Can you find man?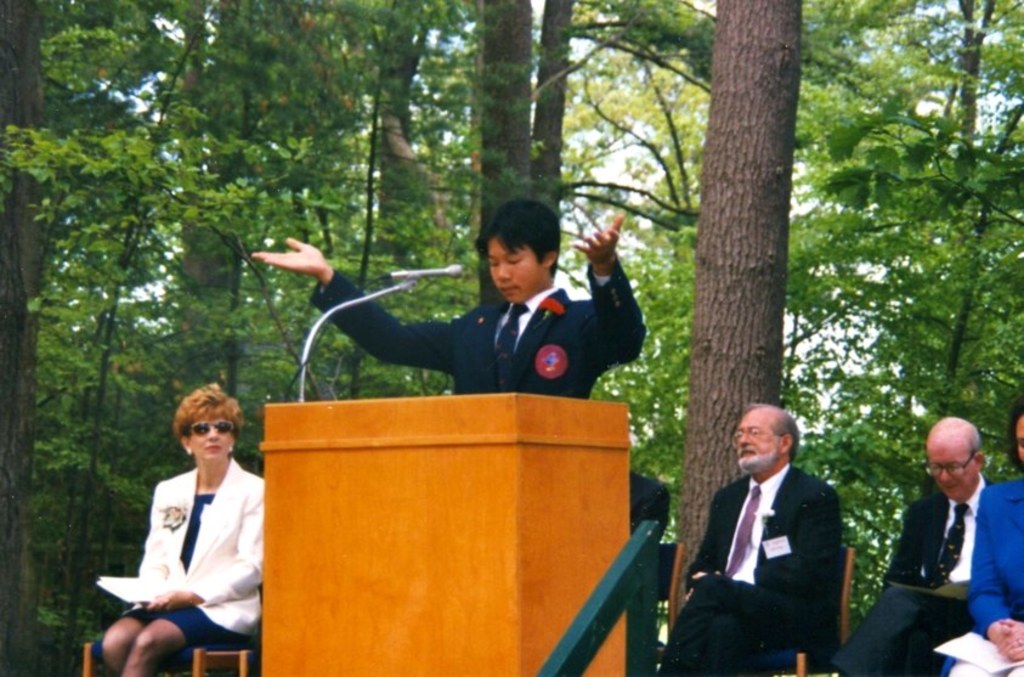
Yes, bounding box: box(832, 418, 991, 676).
